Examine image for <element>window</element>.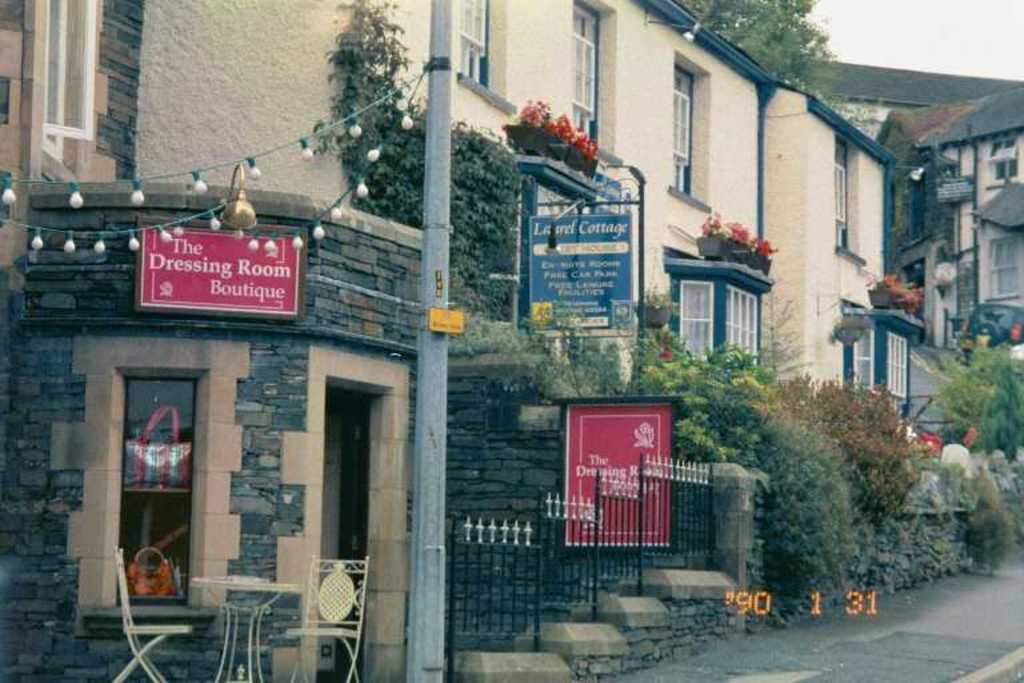
Examination result: (671,59,696,192).
